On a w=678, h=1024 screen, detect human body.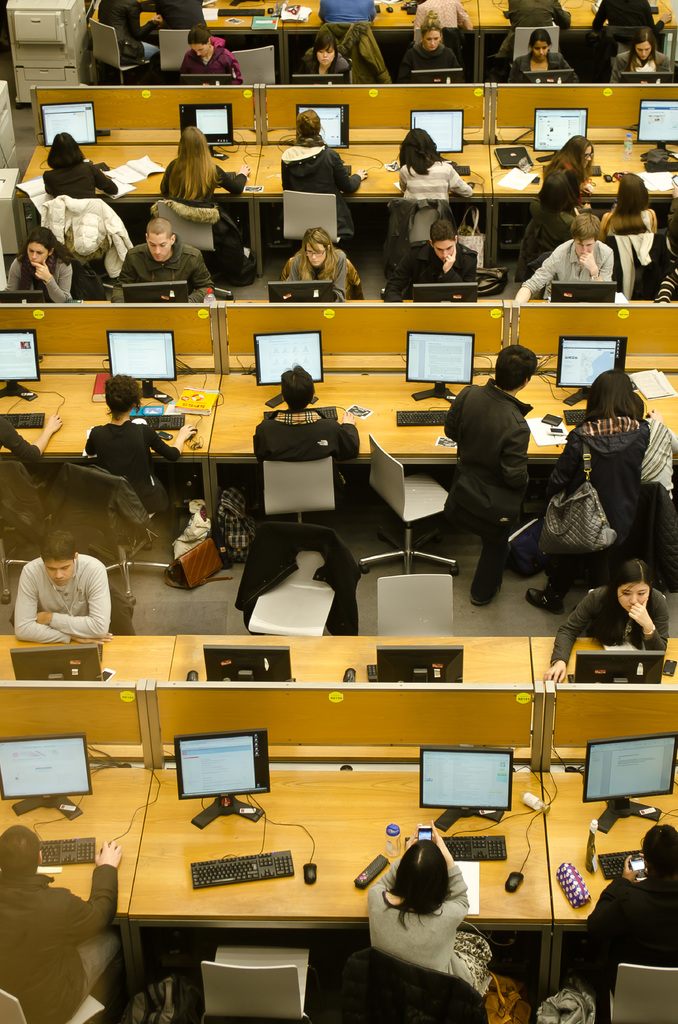
383, 219, 479, 300.
